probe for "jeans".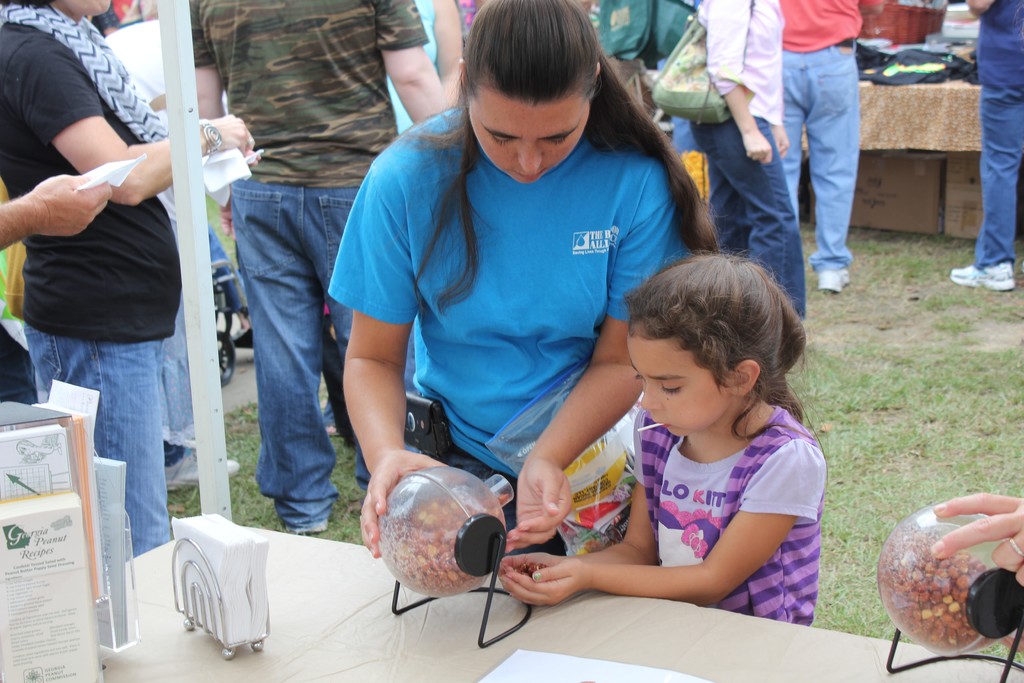
Probe result: crop(687, 125, 806, 323).
